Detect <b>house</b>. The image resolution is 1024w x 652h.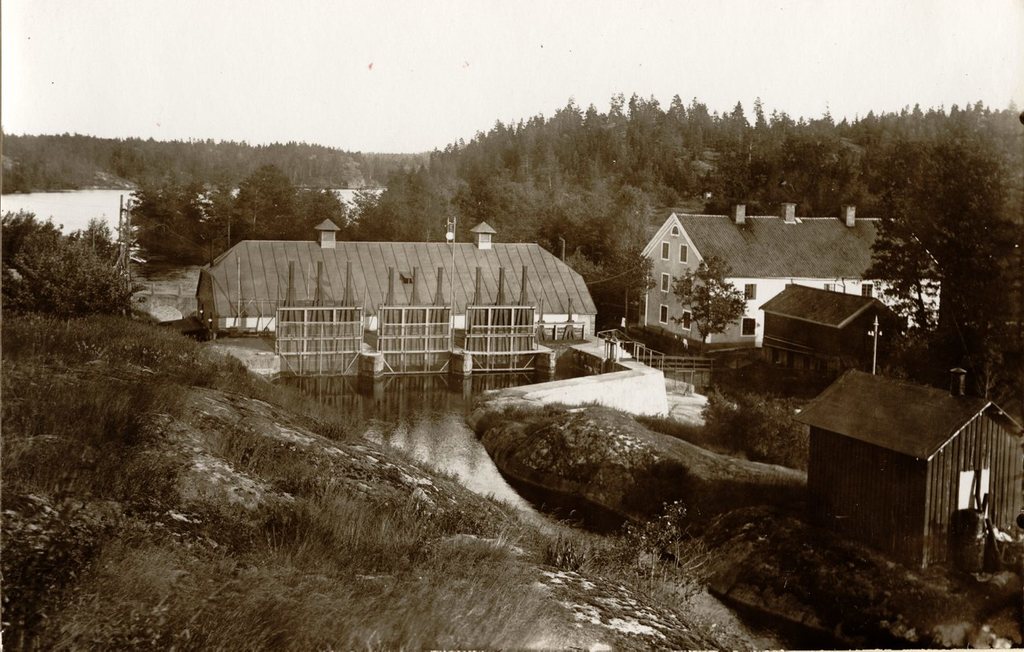
rect(189, 214, 593, 344).
